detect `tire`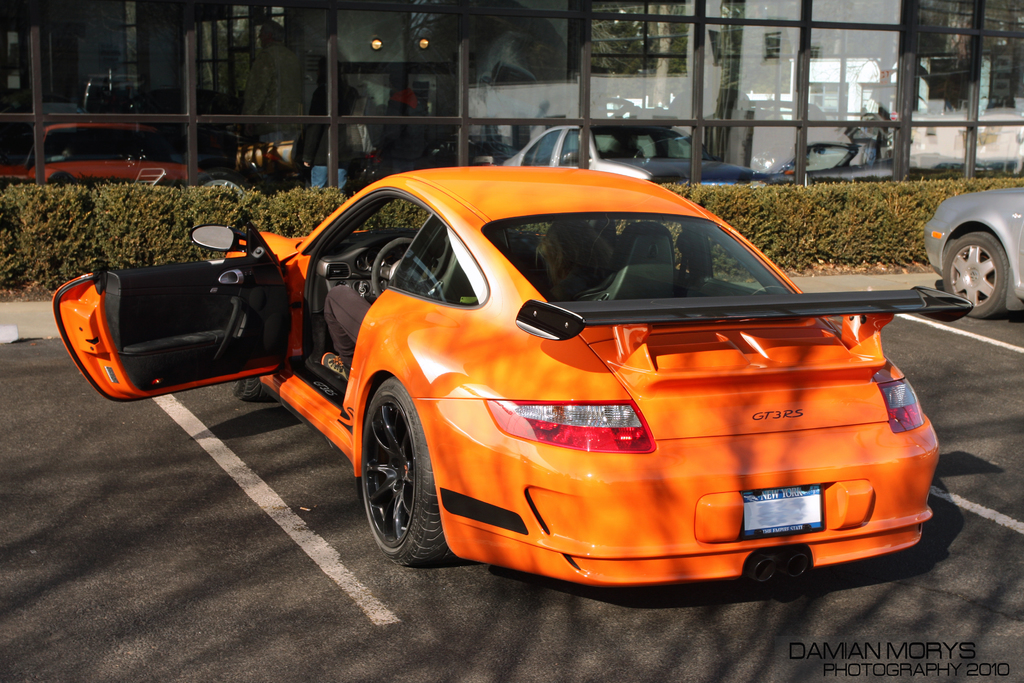
<bbox>352, 375, 447, 566</bbox>
